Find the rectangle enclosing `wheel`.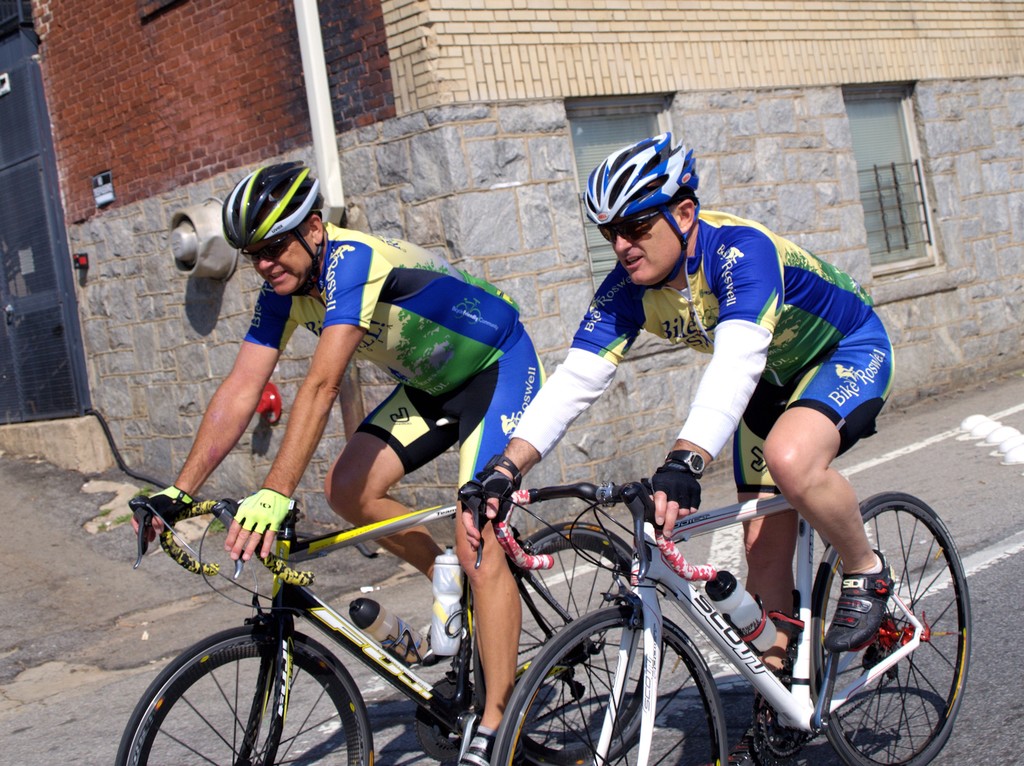
[810,486,954,753].
